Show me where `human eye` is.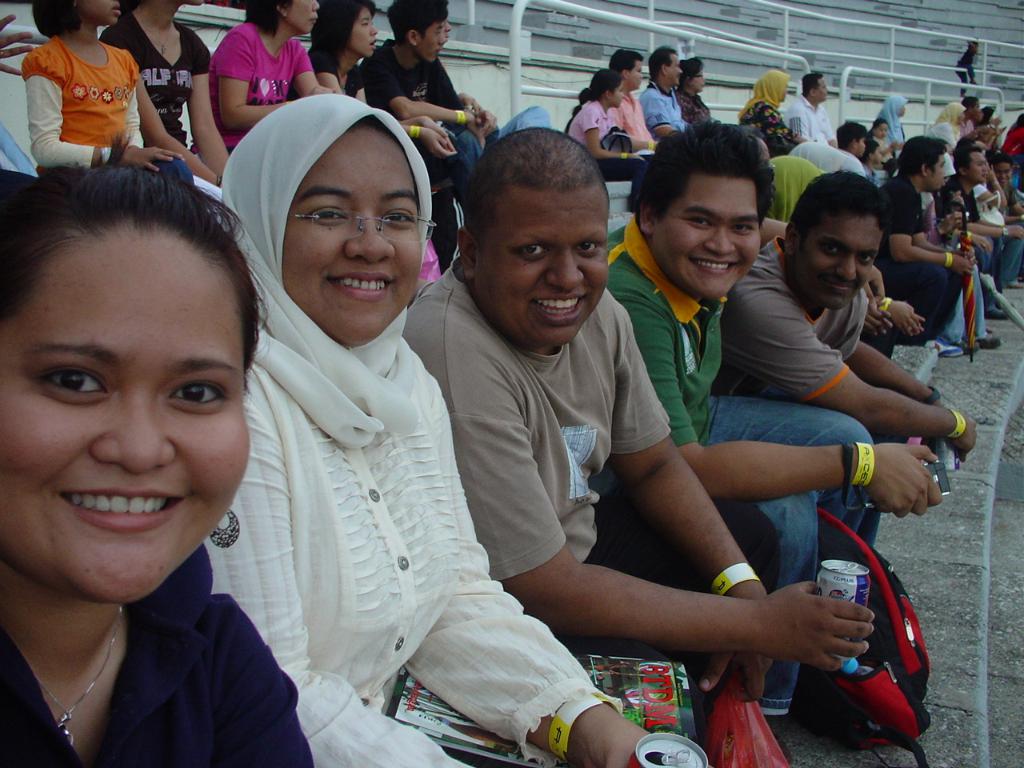
`human eye` is at select_region(382, 205, 416, 226).
